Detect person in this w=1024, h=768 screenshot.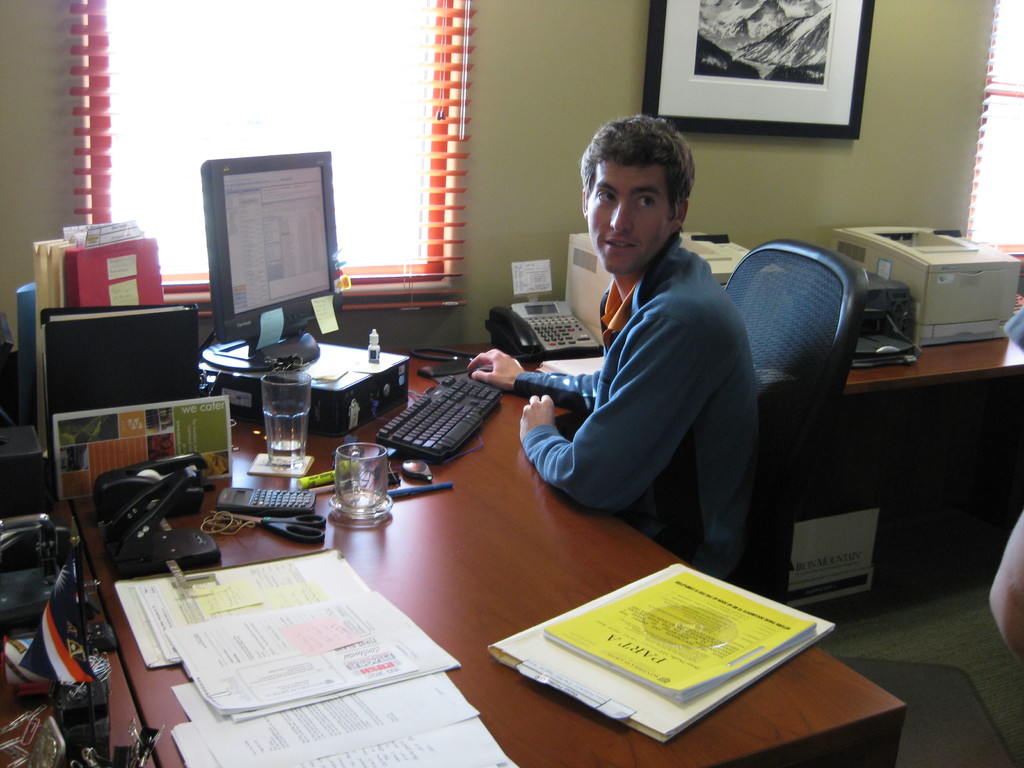
Detection: <bbox>467, 114, 759, 585</bbox>.
